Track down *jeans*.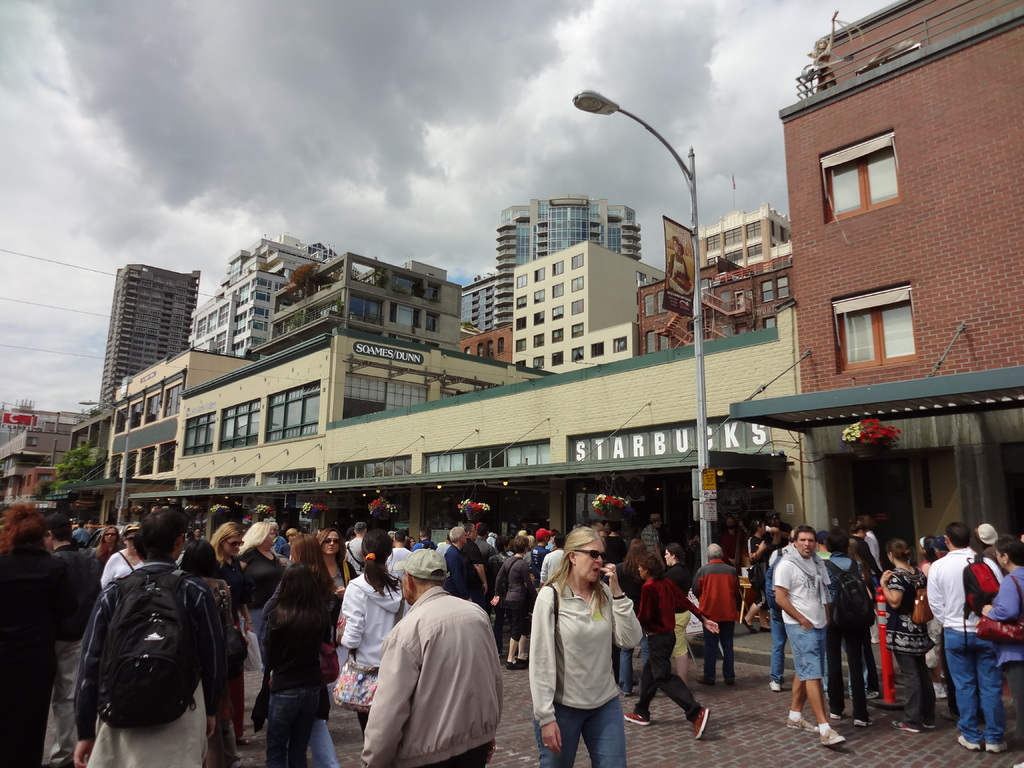
Tracked to bbox=(488, 600, 508, 645).
